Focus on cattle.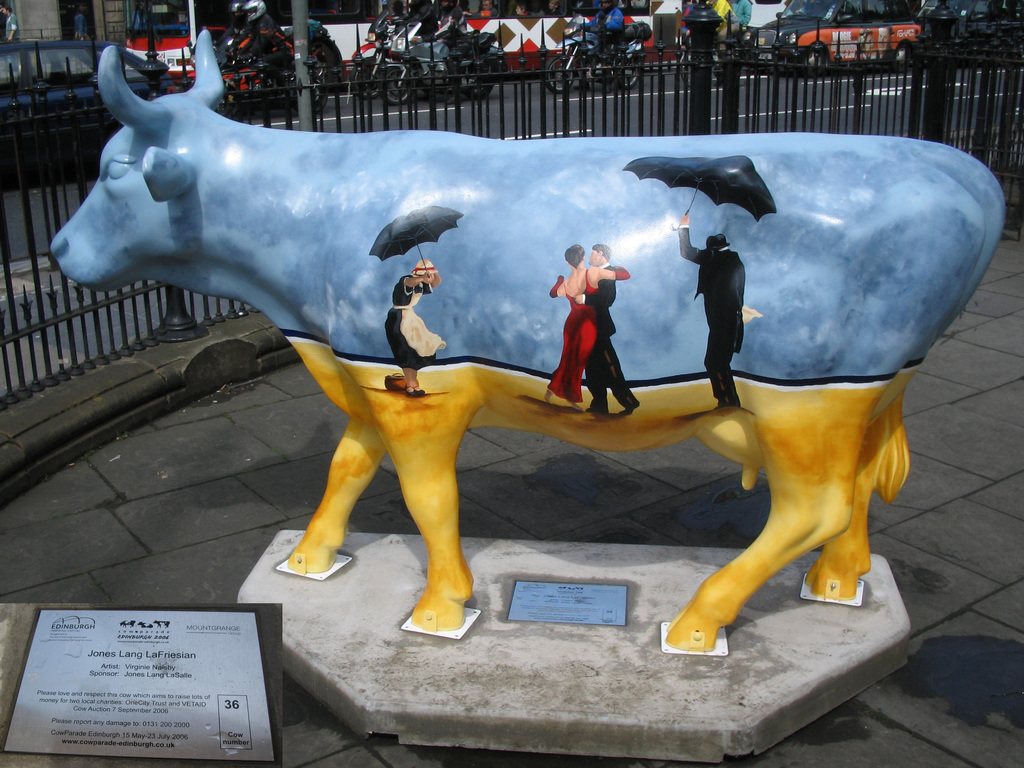
Focused at <box>49,33,1012,651</box>.
